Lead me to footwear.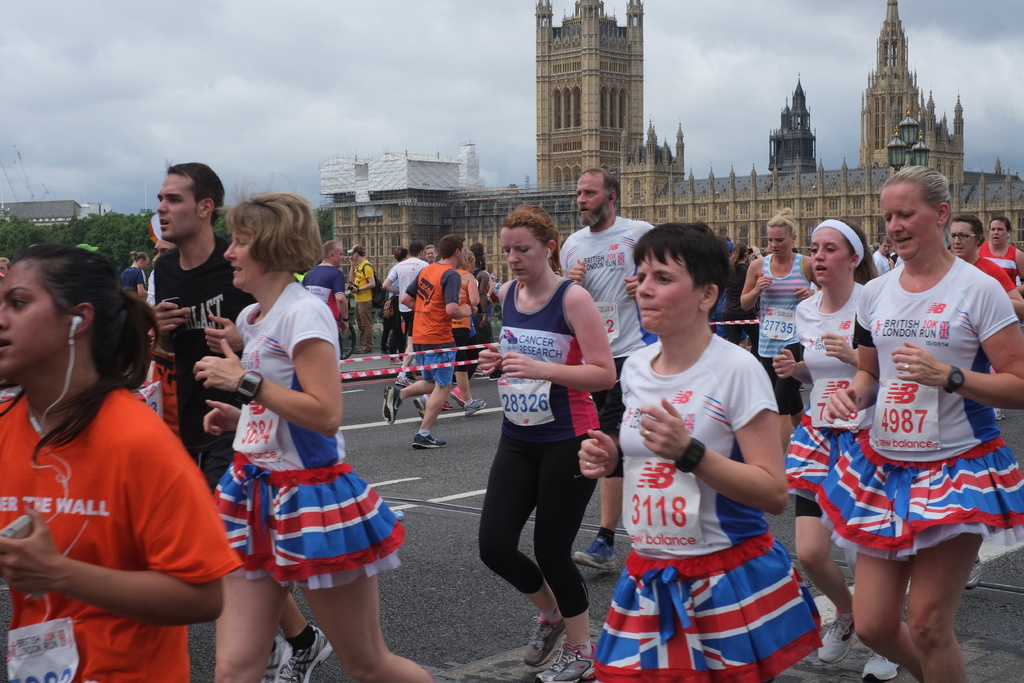
Lead to 964, 551, 981, 591.
